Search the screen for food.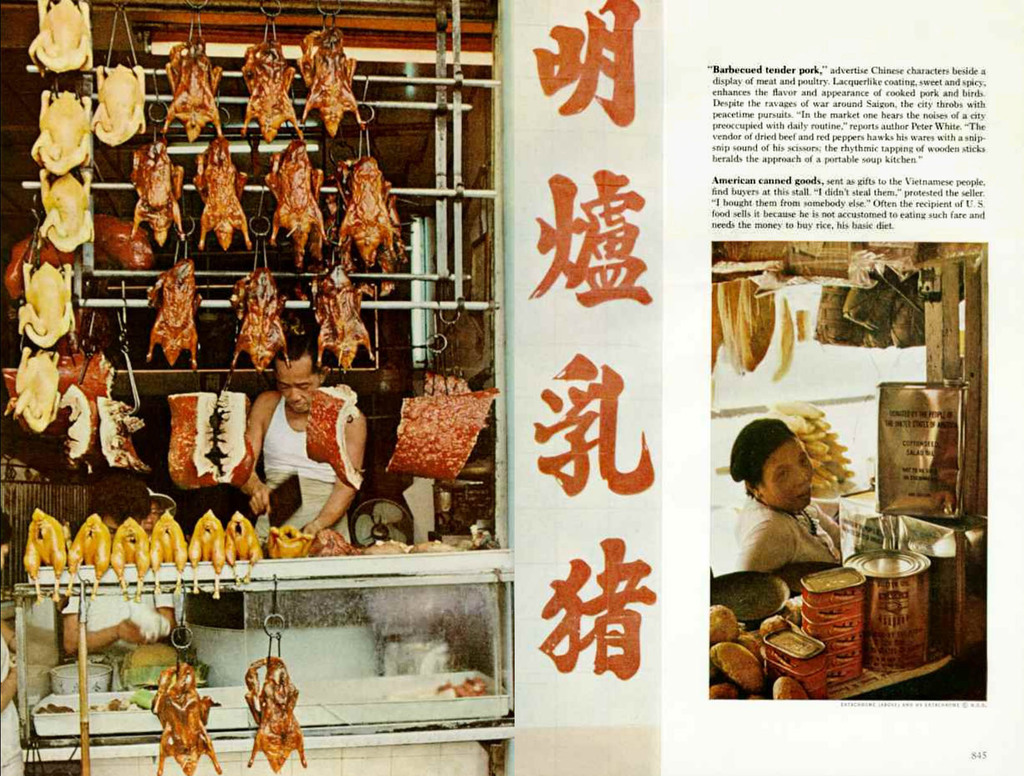
Found at (x1=769, y1=400, x2=858, y2=492).
